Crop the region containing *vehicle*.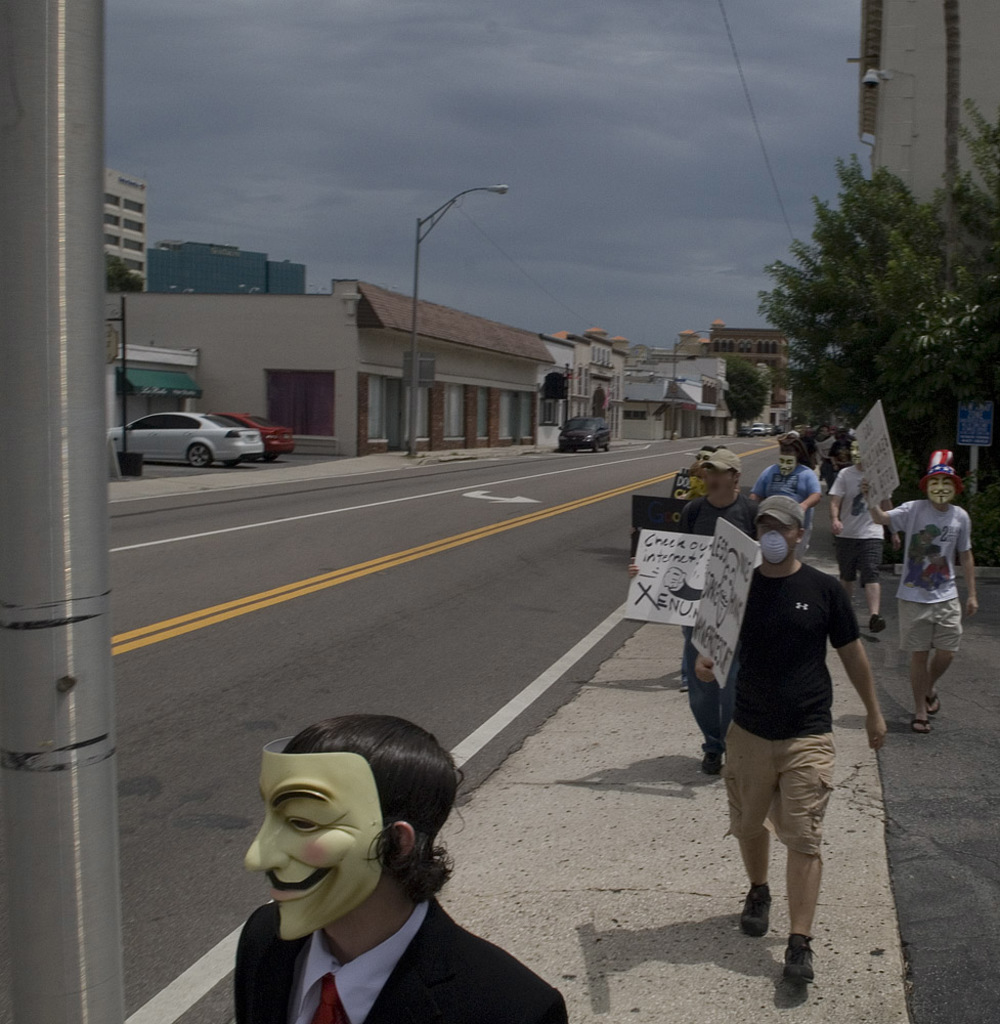
Crop region: x1=751, y1=421, x2=768, y2=437.
